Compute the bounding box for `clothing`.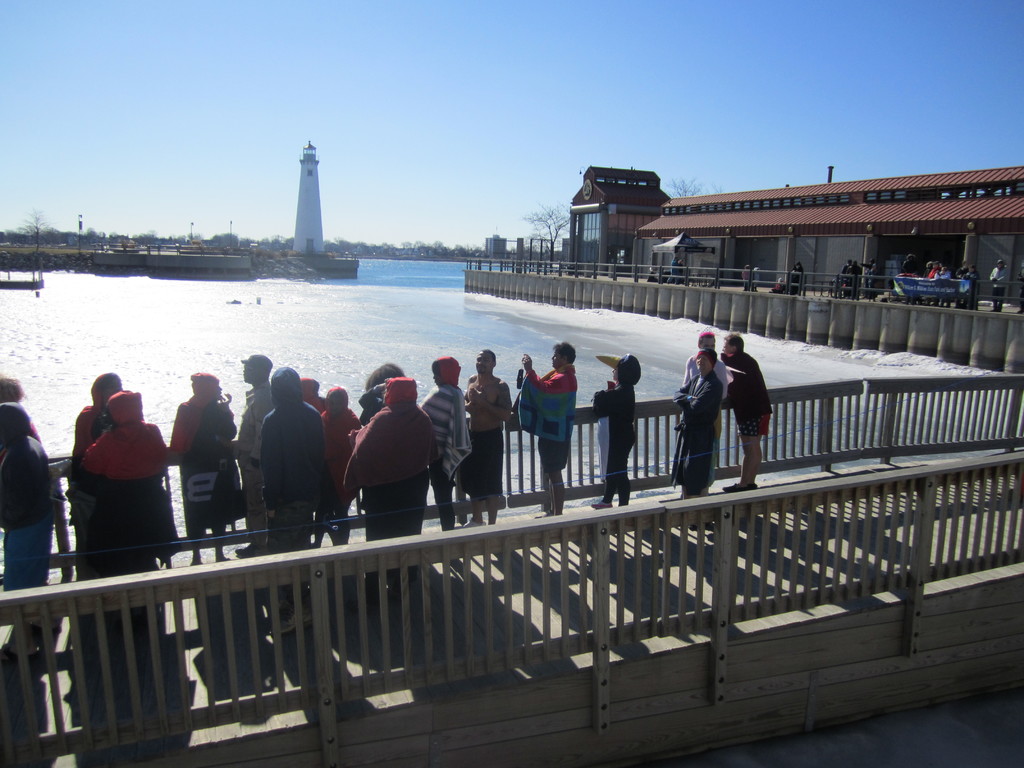
461/426/505/494.
